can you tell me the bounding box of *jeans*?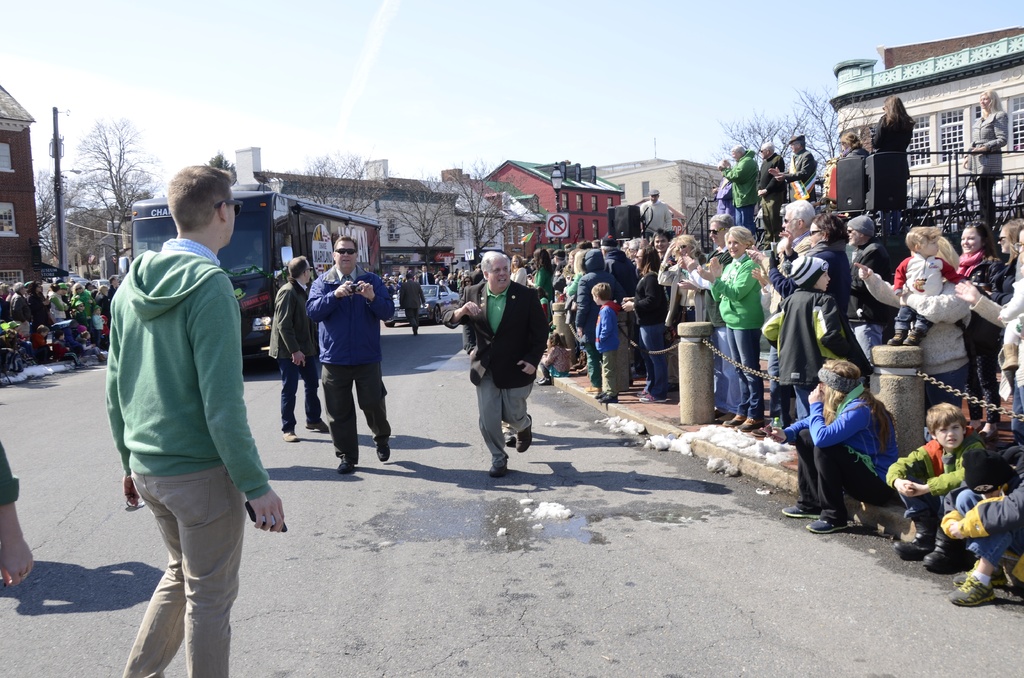
BBox(953, 494, 1016, 564).
